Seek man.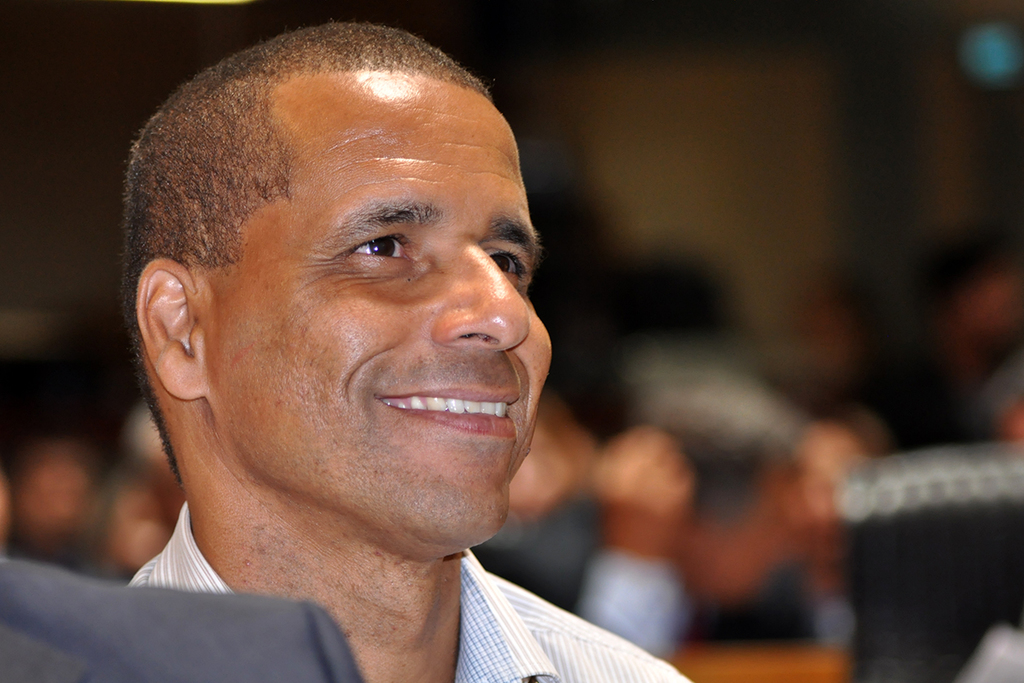
region(119, 25, 701, 682).
